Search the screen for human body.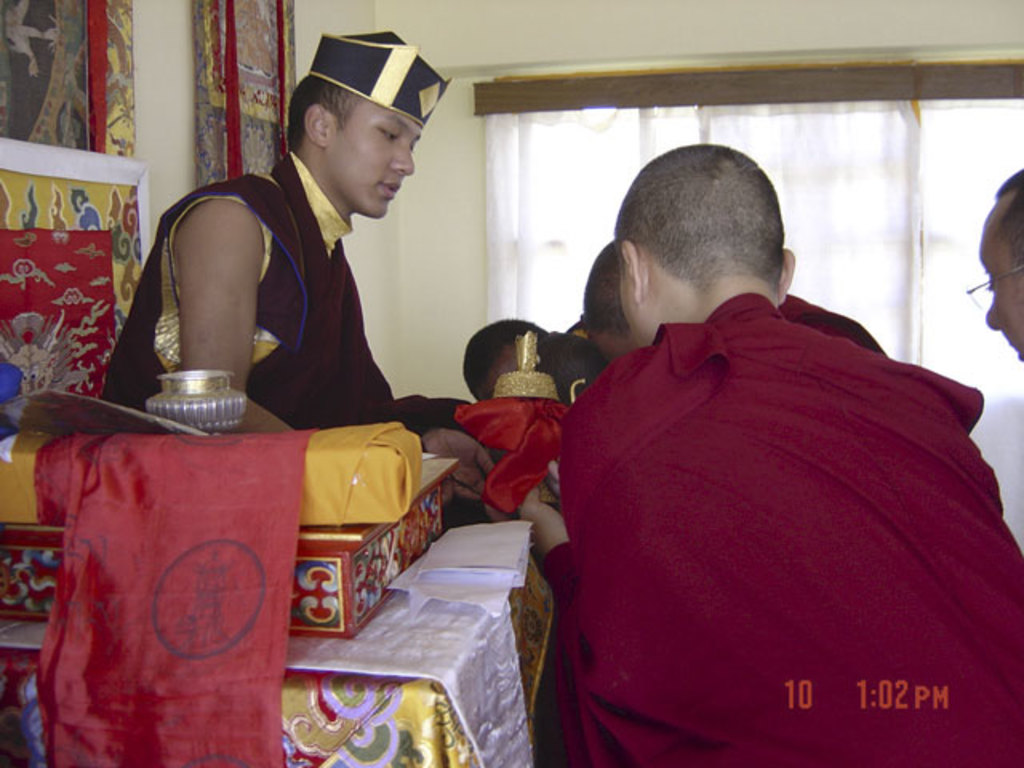
Found at left=512, top=290, right=1022, bottom=766.
